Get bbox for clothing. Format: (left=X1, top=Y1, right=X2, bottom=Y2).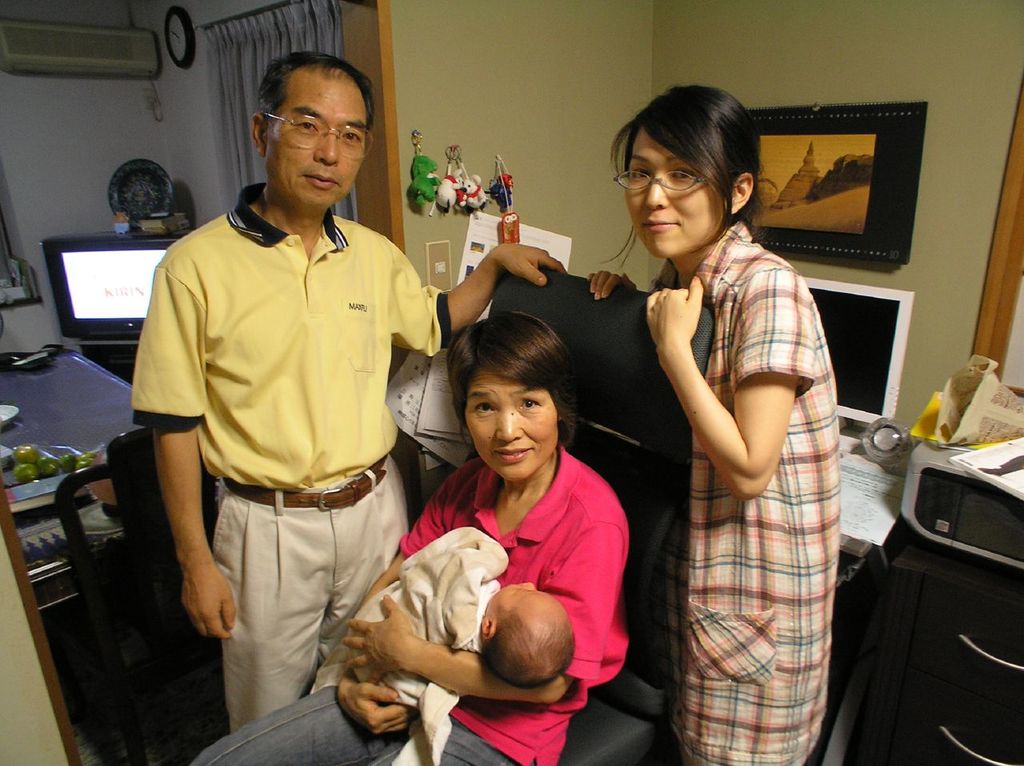
(left=337, top=563, right=487, bottom=707).
